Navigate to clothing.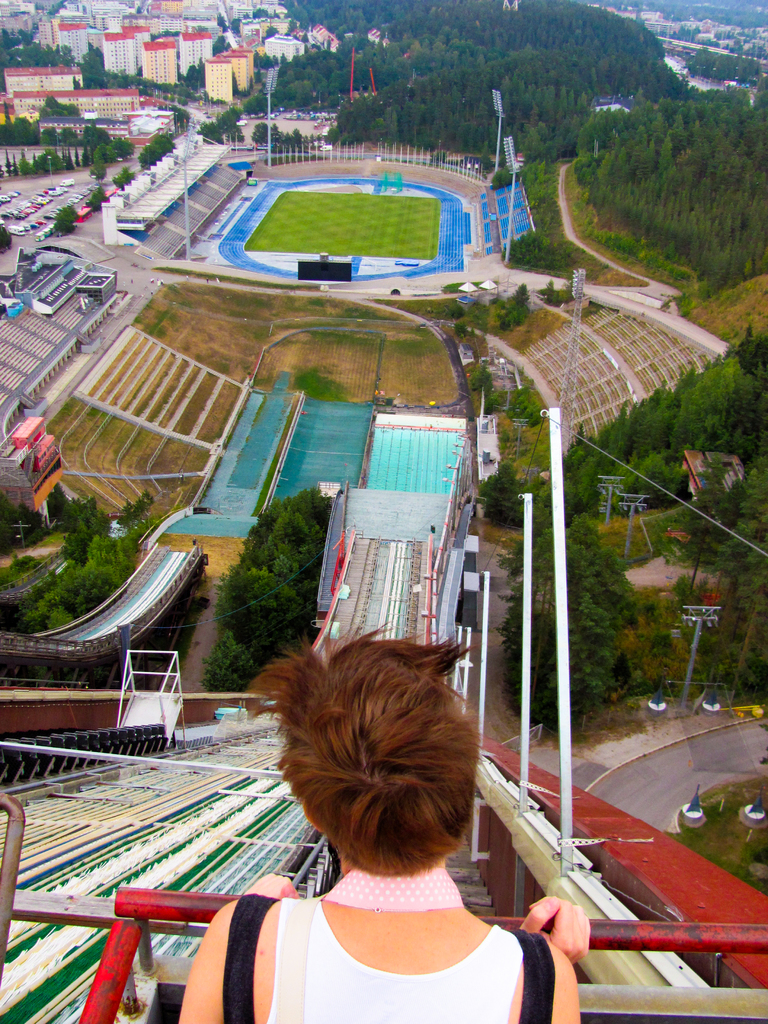
Navigation target: box(270, 869, 554, 1023).
